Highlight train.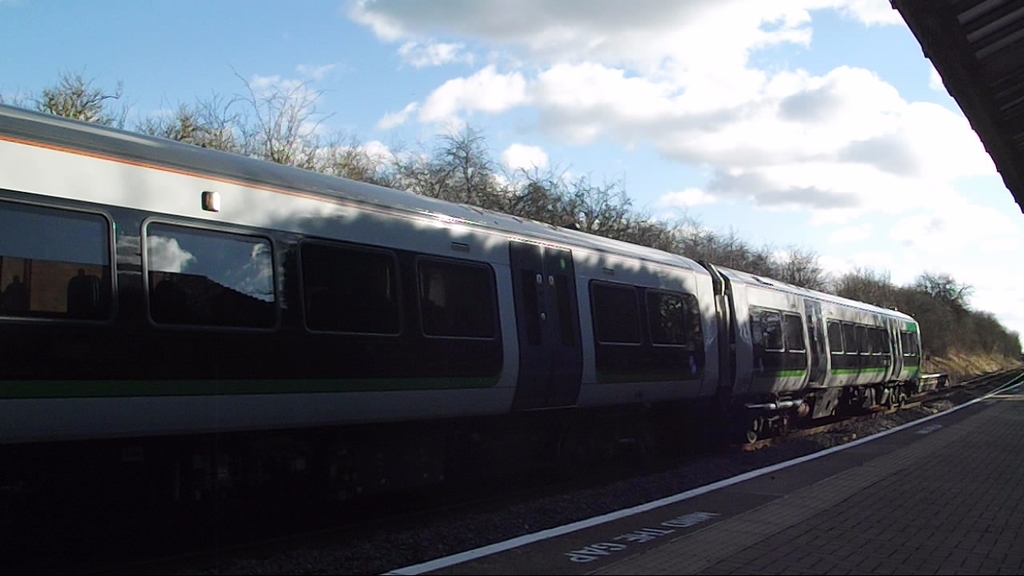
Highlighted region: 0,105,926,575.
